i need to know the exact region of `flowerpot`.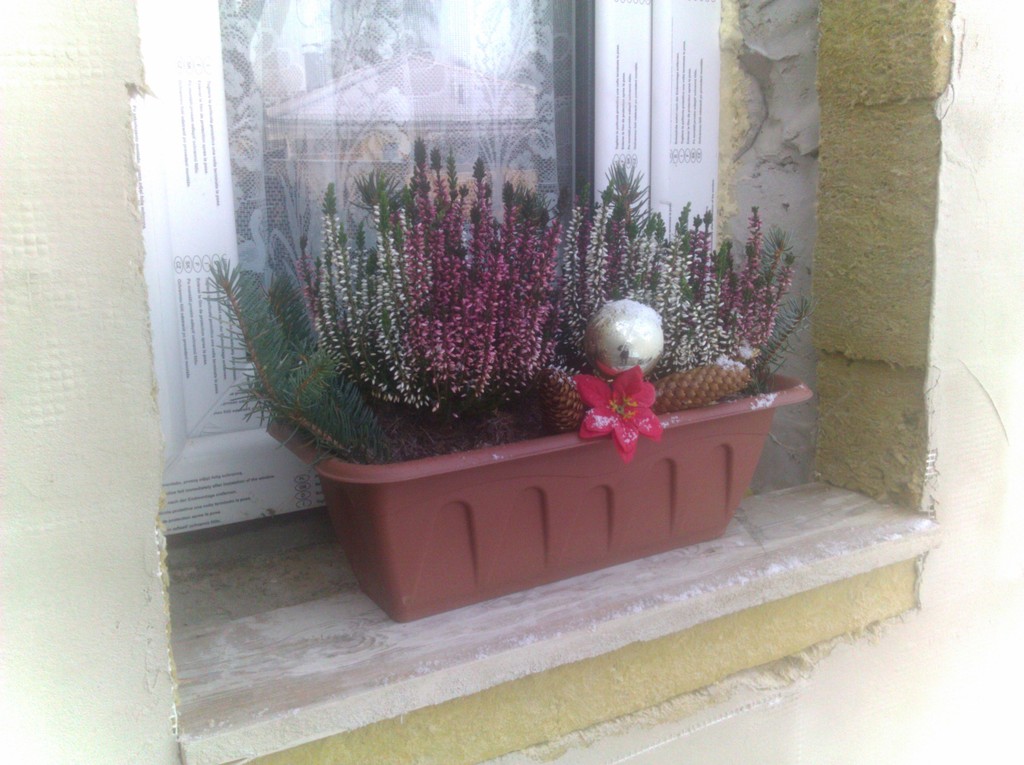
Region: box=[239, 346, 820, 588].
